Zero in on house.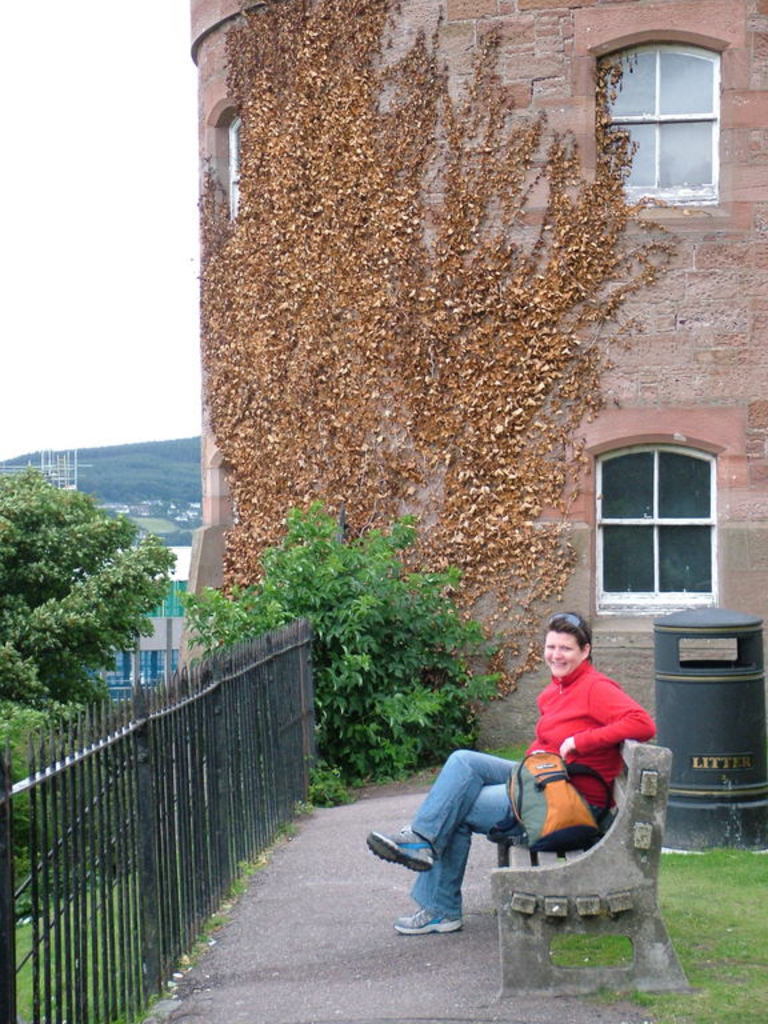
Zeroed in: 51 529 184 715.
